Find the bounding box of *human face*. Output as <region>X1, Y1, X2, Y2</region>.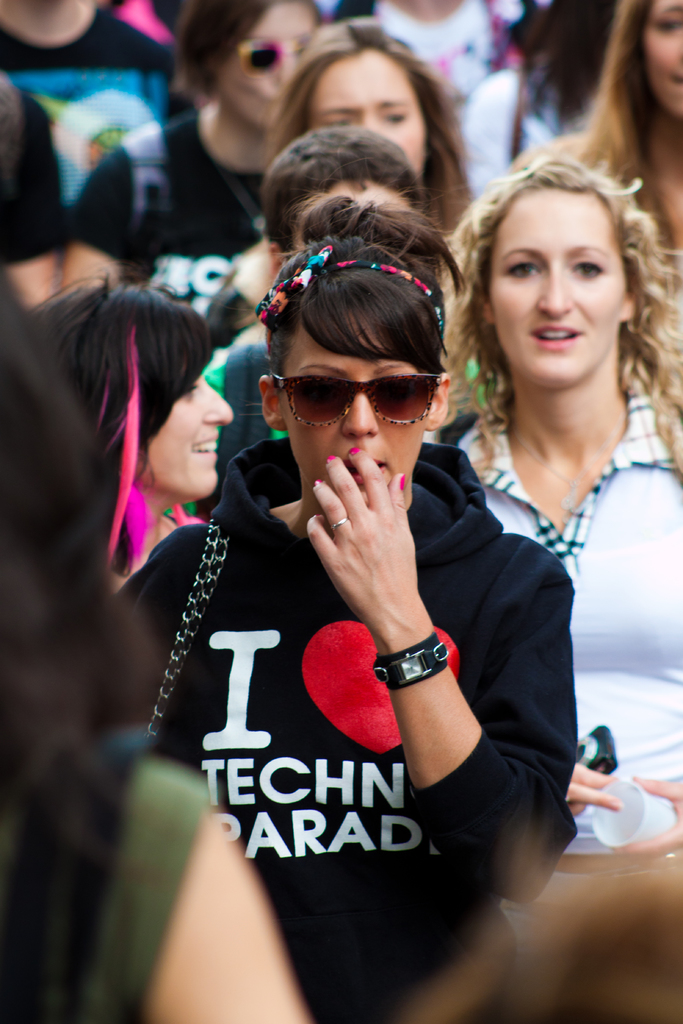
<region>309, 47, 428, 186</region>.
